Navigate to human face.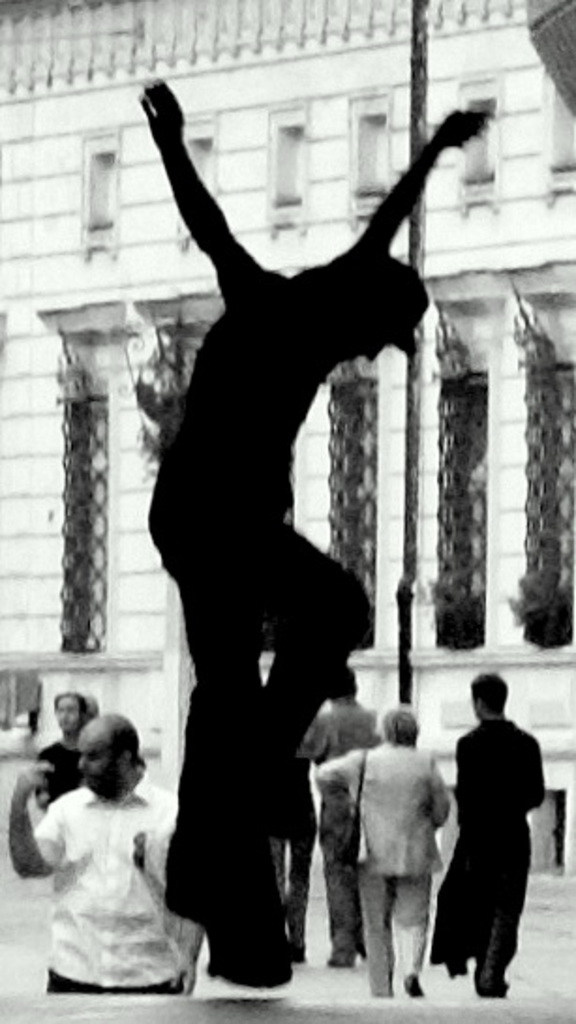
Navigation target: BBox(73, 730, 122, 788).
